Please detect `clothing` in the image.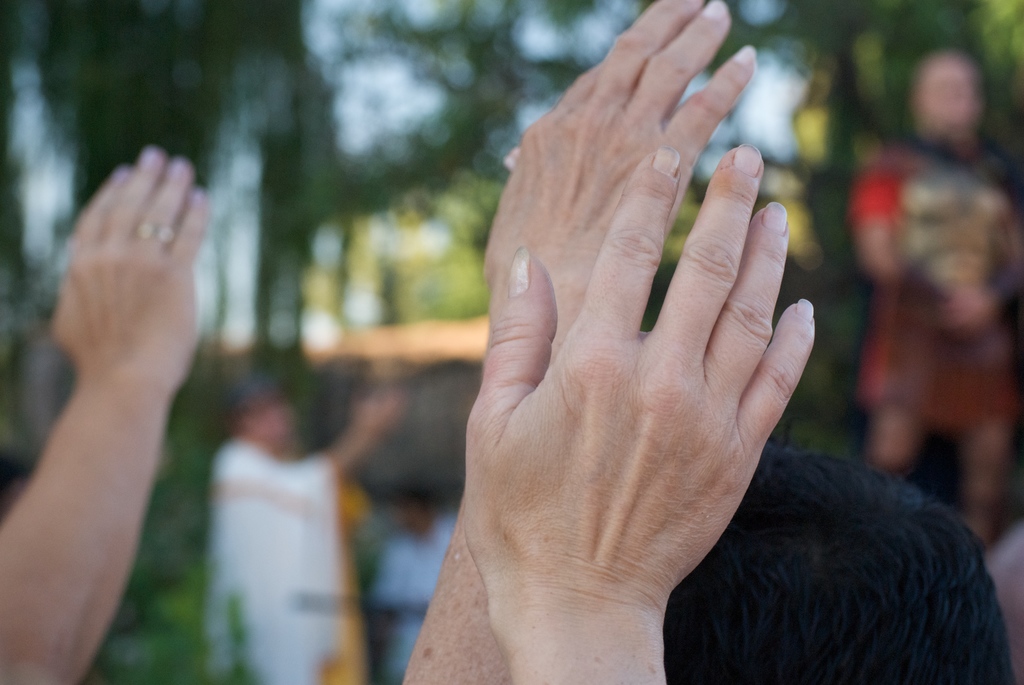
select_region(845, 127, 1023, 427).
